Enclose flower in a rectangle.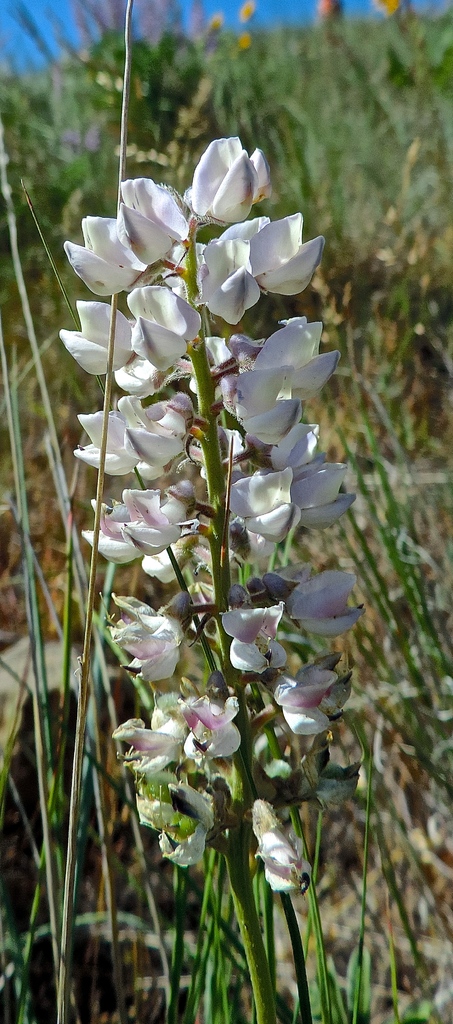
<region>211, 311, 330, 433</region>.
